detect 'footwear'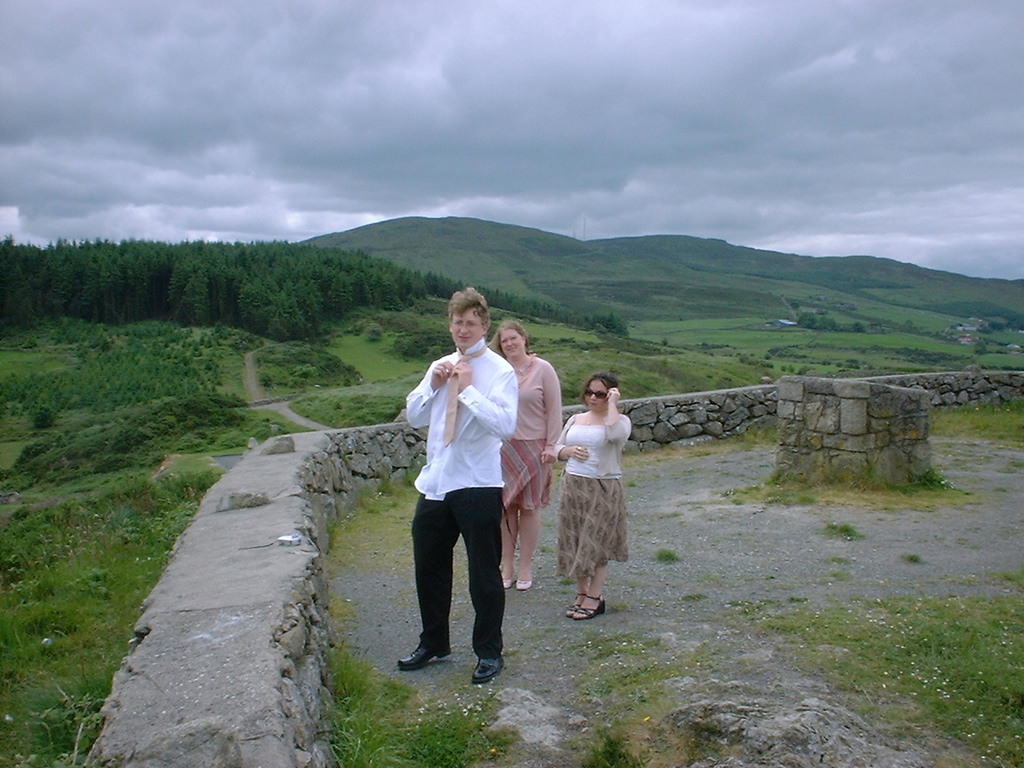
select_region(514, 579, 530, 590)
